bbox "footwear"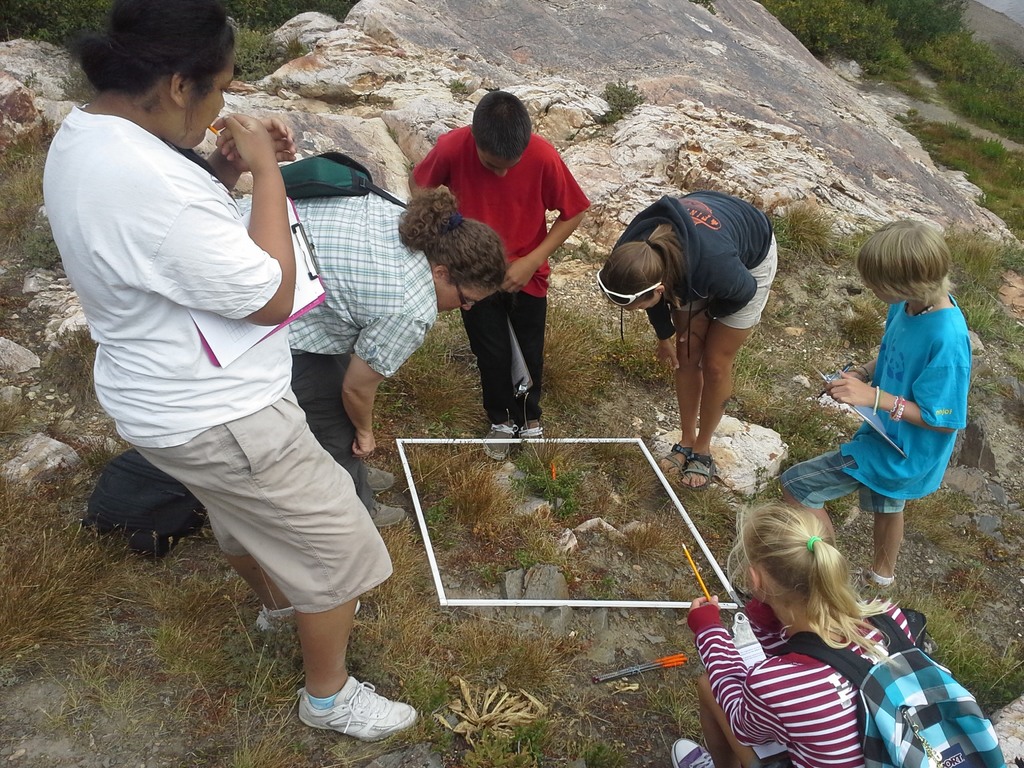
rect(367, 498, 414, 531)
